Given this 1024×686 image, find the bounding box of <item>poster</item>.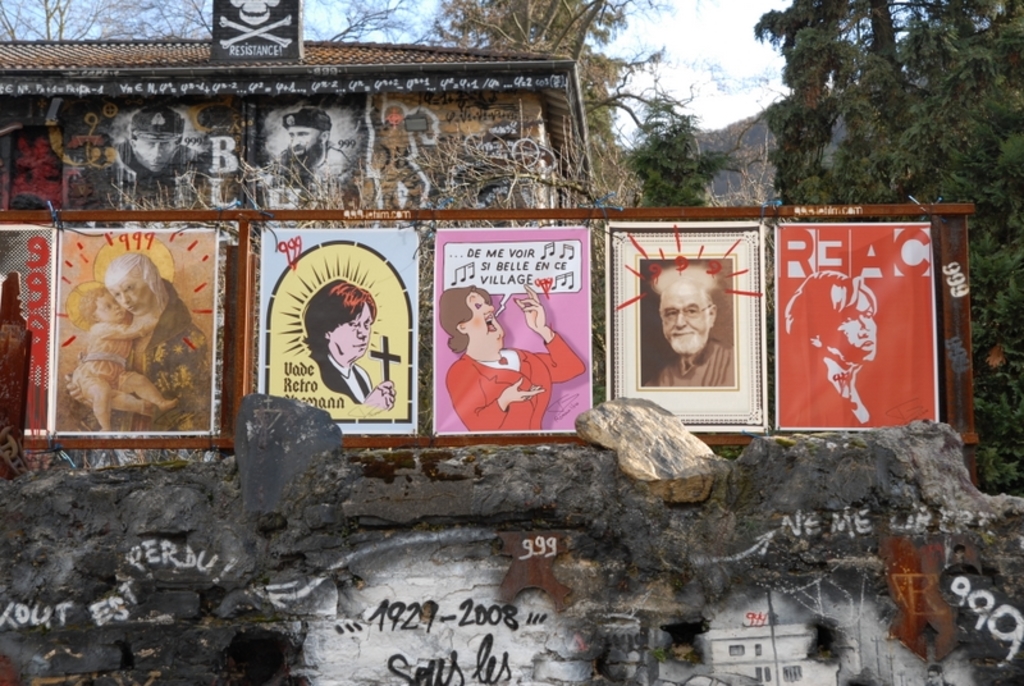
bbox(51, 228, 228, 438).
